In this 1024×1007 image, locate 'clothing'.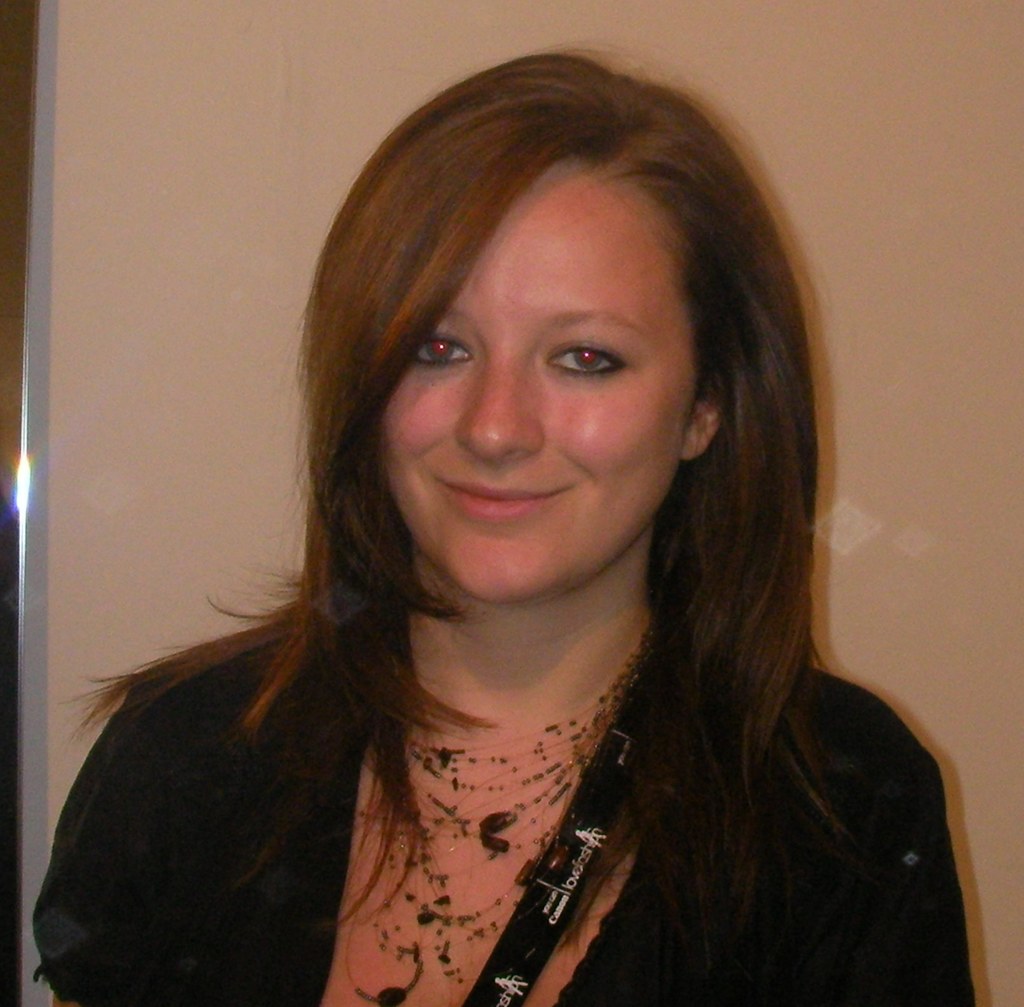
Bounding box: <bbox>31, 663, 979, 1006</bbox>.
